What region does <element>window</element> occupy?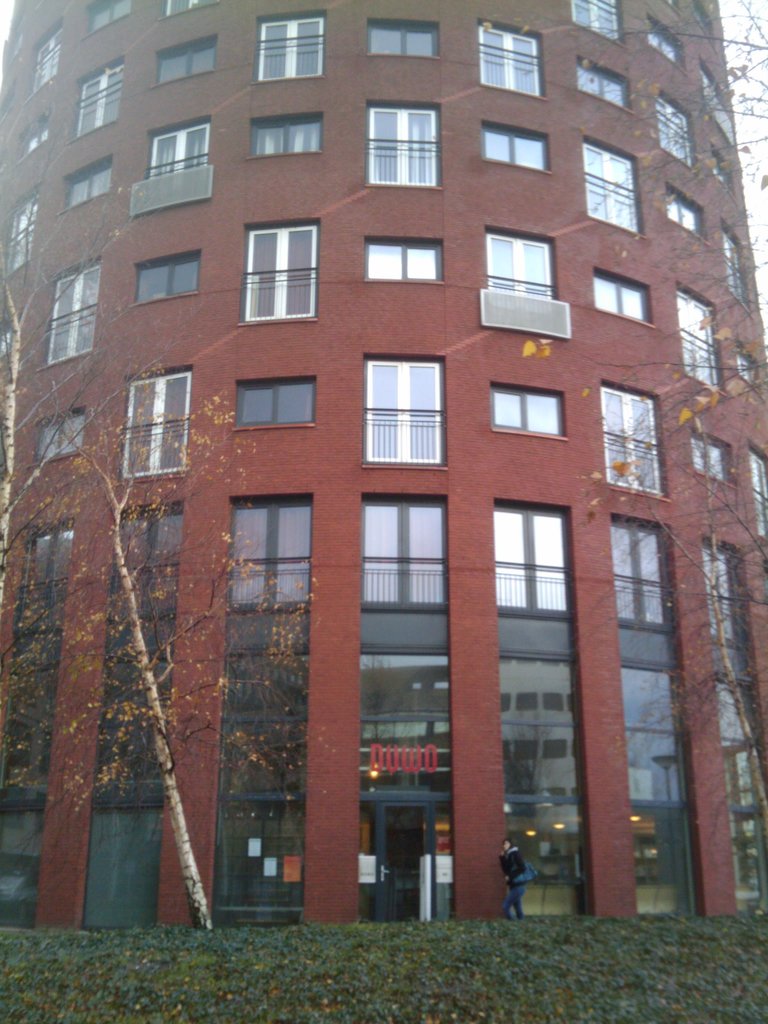
(x1=478, y1=120, x2=551, y2=170).
